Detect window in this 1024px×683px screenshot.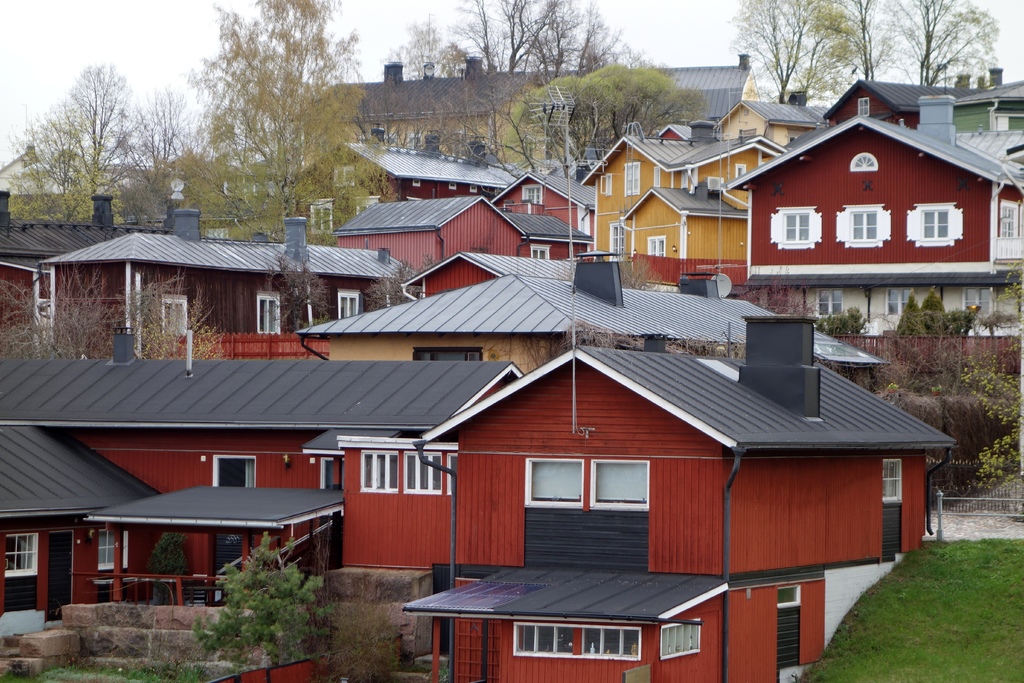
Detection: (856,97,868,117).
